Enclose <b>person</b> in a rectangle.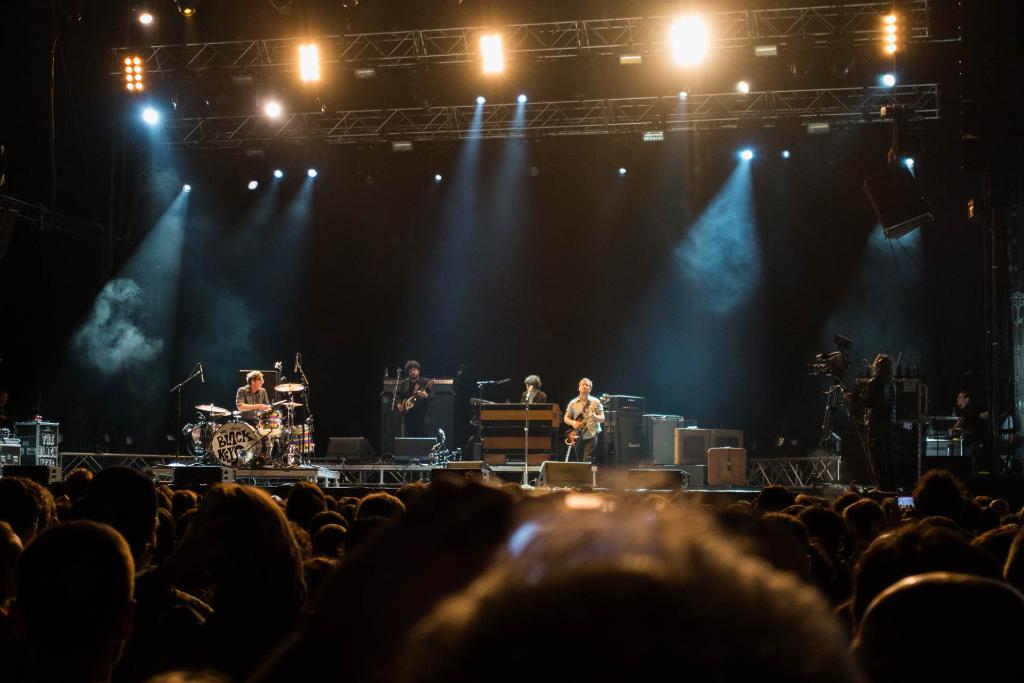
[x1=953, y1=390, x2=978, y2=457].
